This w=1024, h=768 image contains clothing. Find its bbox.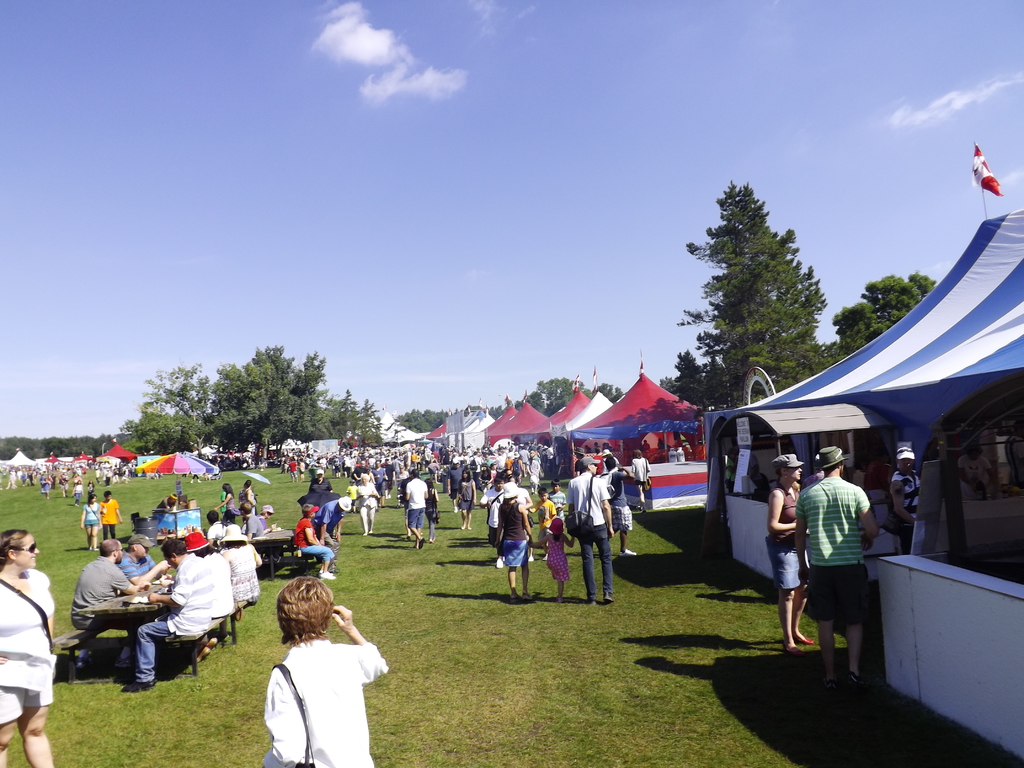
detection(197, 552, 237, 626).
